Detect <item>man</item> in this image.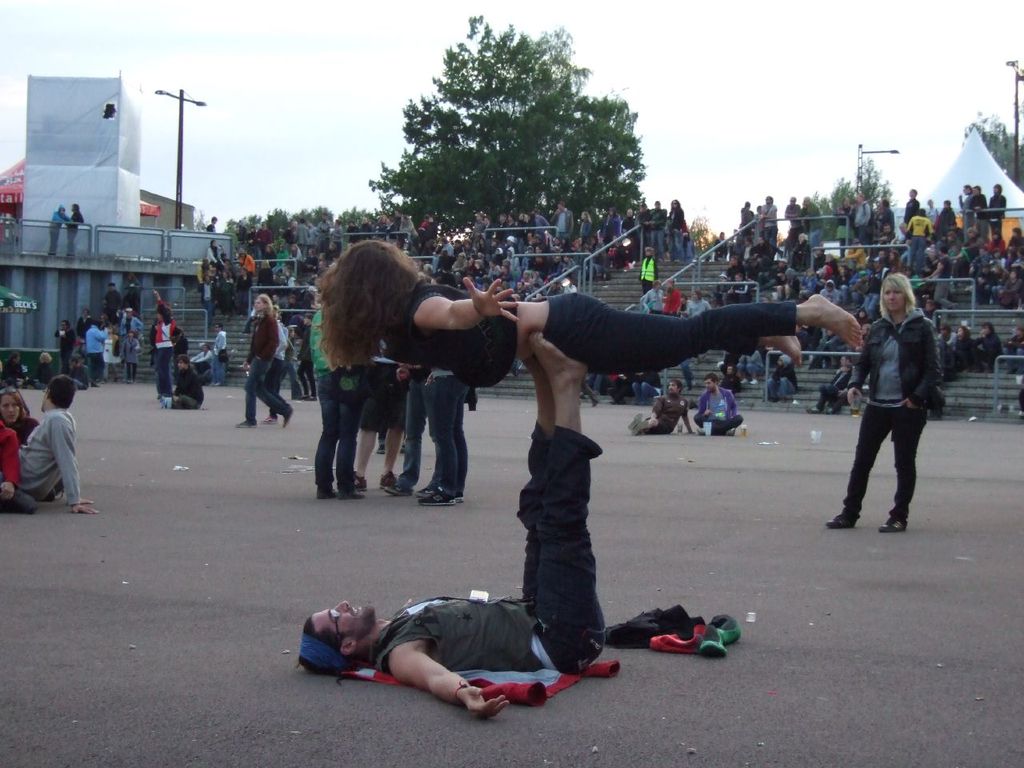
Detection: x1=630, y1=370, x2=662, y2=410.
